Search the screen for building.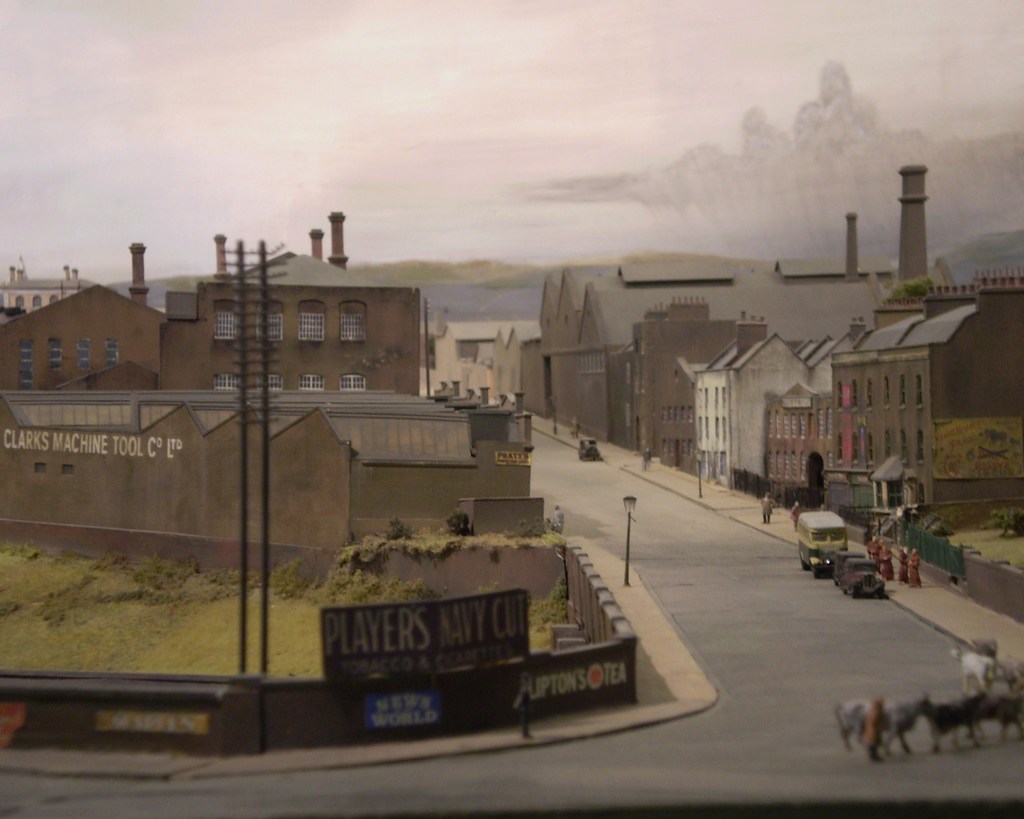
Found at <bbox>538, 142, 1004, 457</bbox>.
